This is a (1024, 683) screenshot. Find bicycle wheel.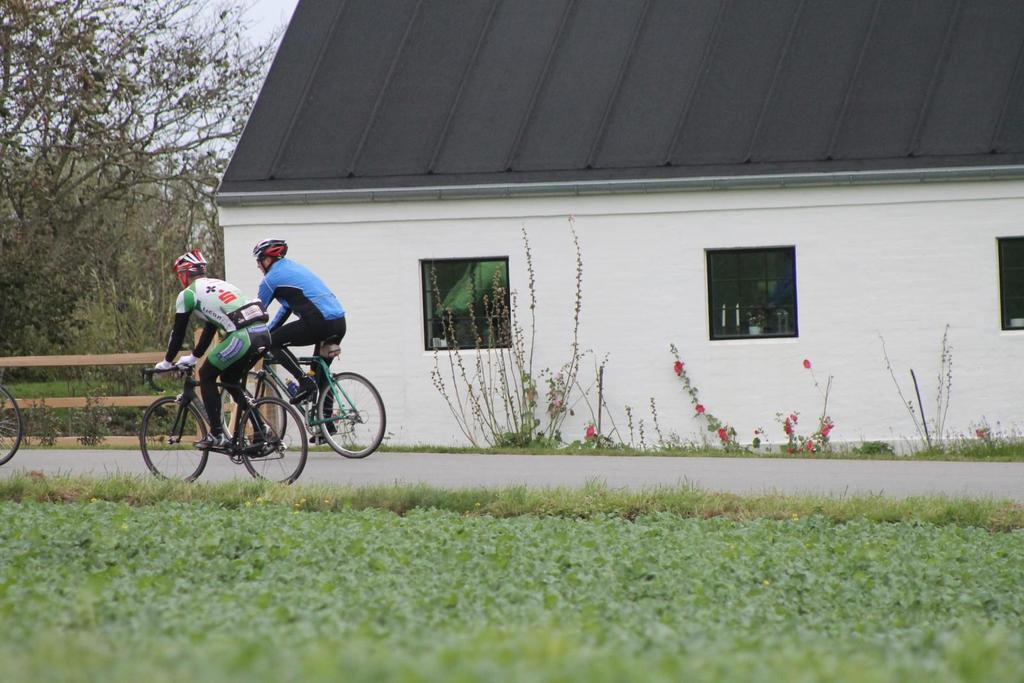
Bounding box: (left=219, top=373, right=286, bottom=456).
